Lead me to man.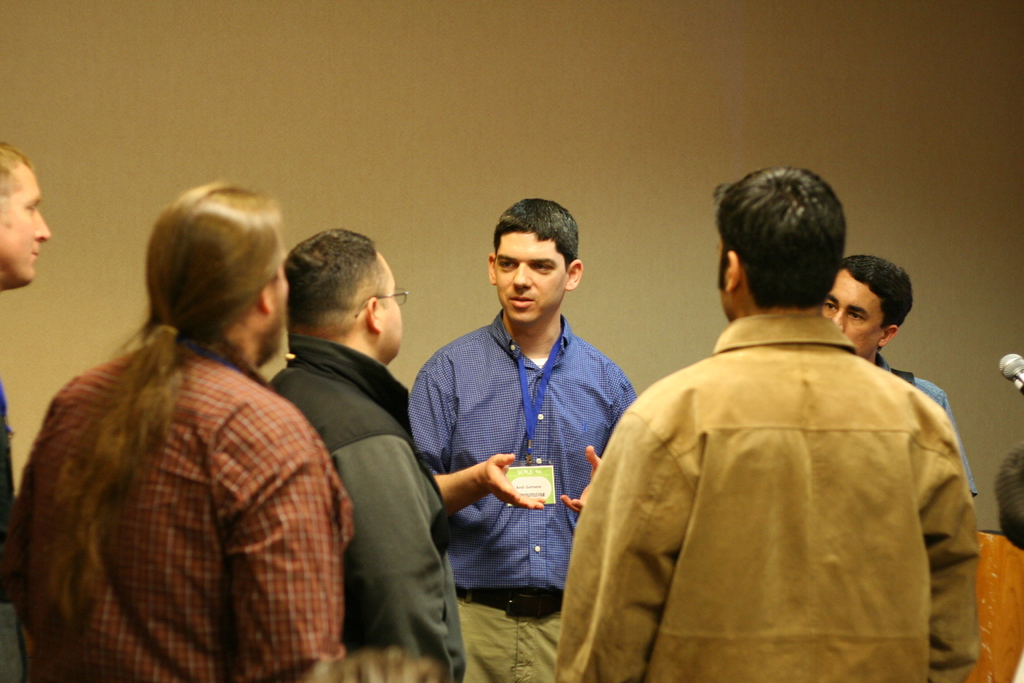
Lead to 408:195:634:682.
